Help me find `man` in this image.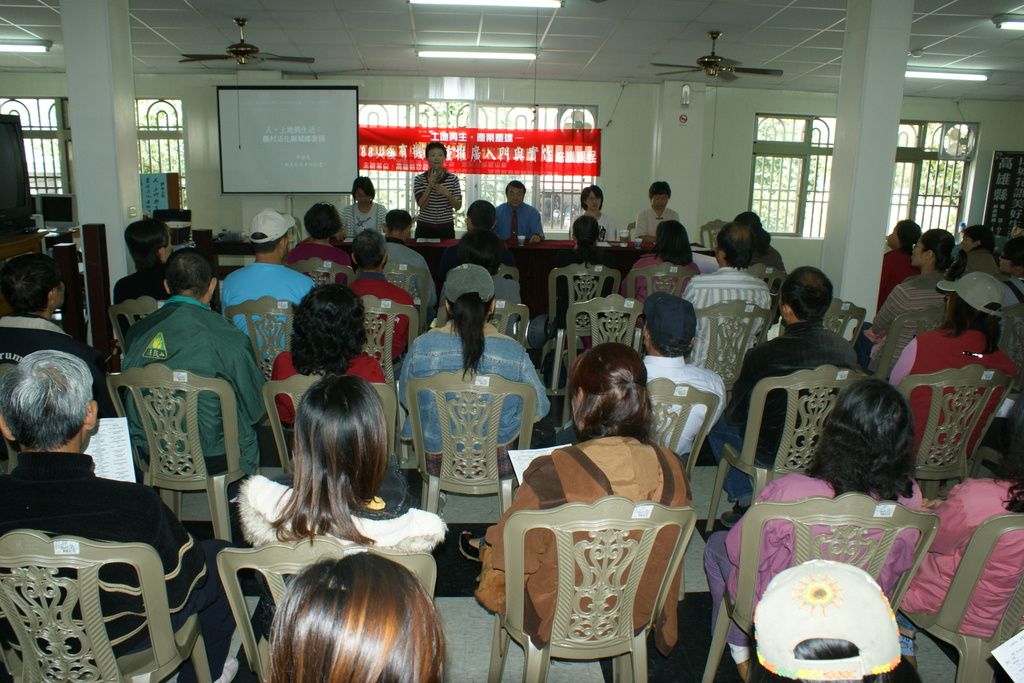
Found it: <box>708,265,860,529</box>.
